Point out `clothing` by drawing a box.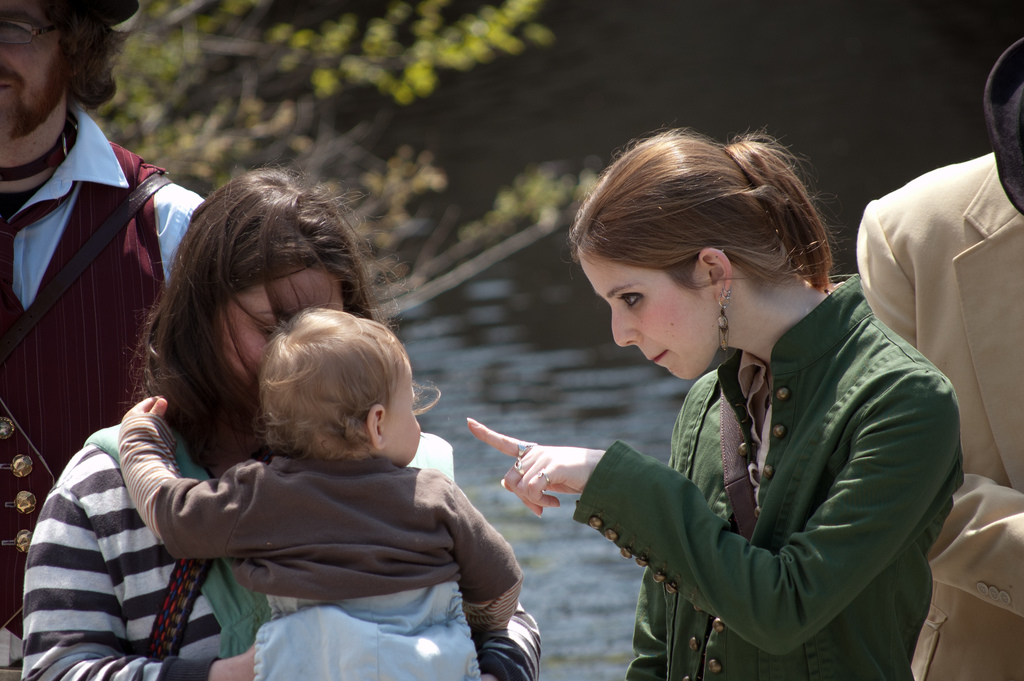
109:405:539:669.
